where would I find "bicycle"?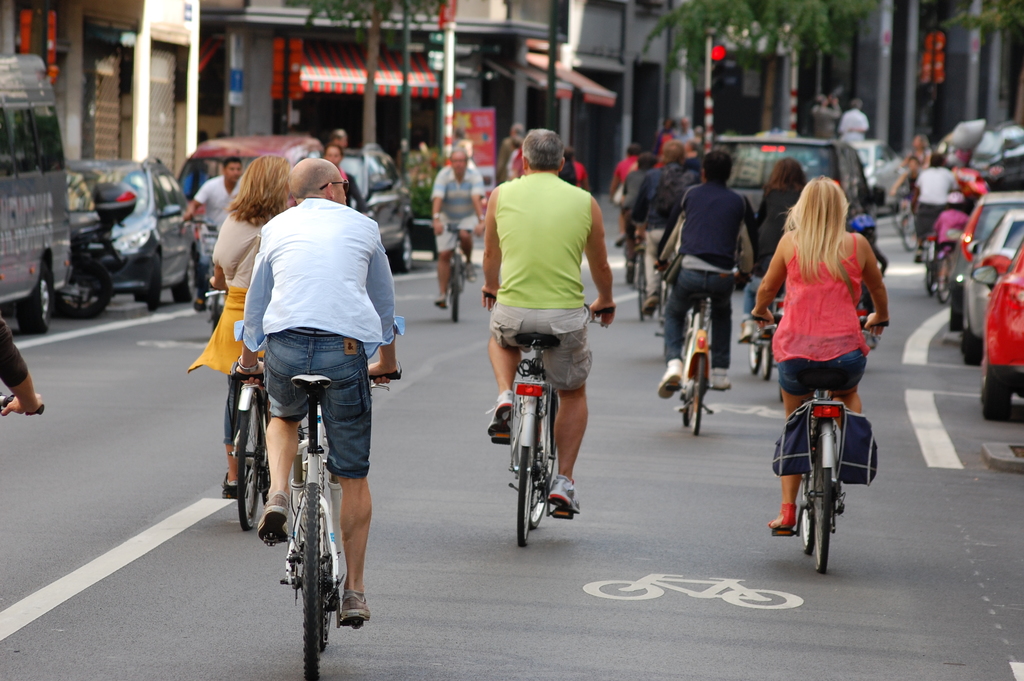
At detection(428, 220, 486, 325).
